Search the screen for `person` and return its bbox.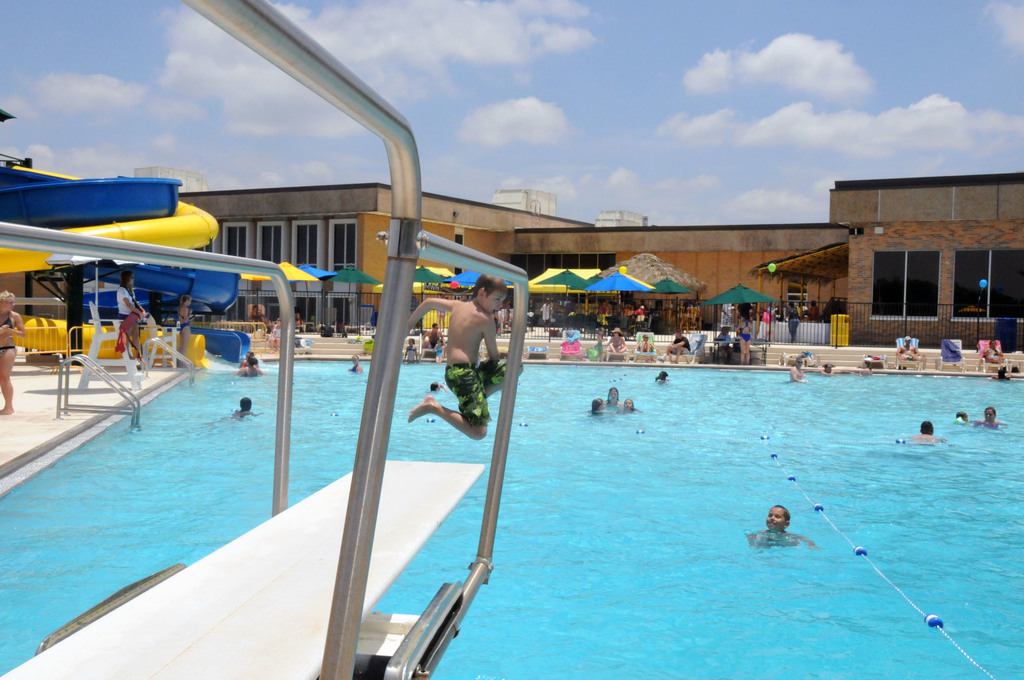
Found: crop(349, 350, 360, 375).
